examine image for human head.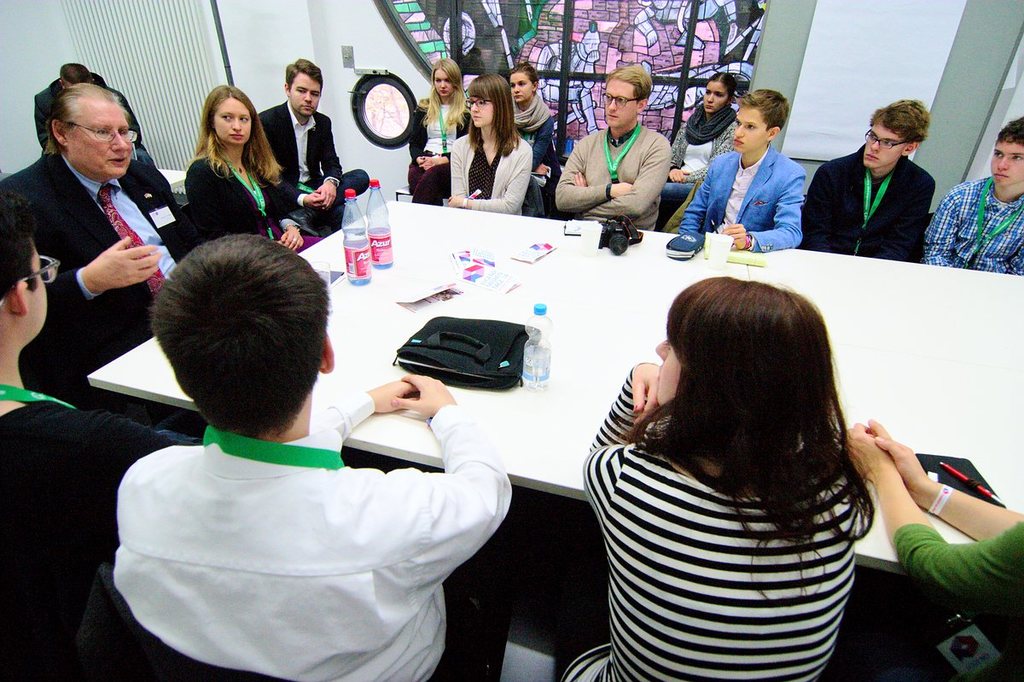
Examination result: (467,74,514,130).
